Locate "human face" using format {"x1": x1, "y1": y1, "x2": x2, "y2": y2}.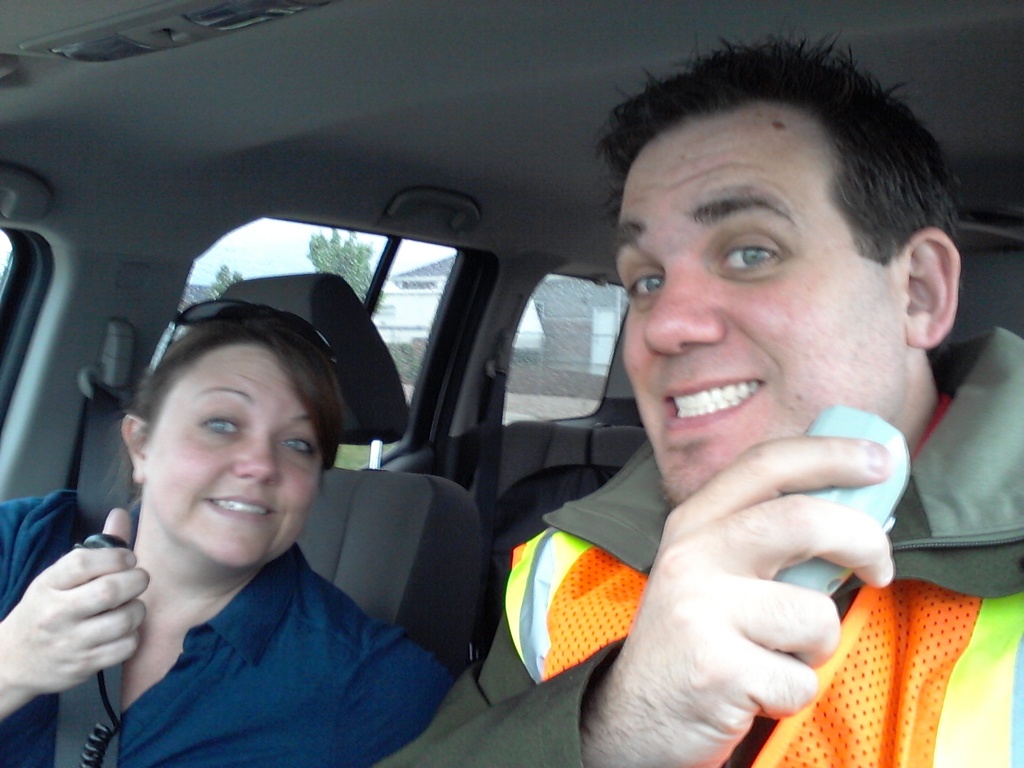
{"x1": 614, "y1": 125, "x2": 904, "y2": 502}.
